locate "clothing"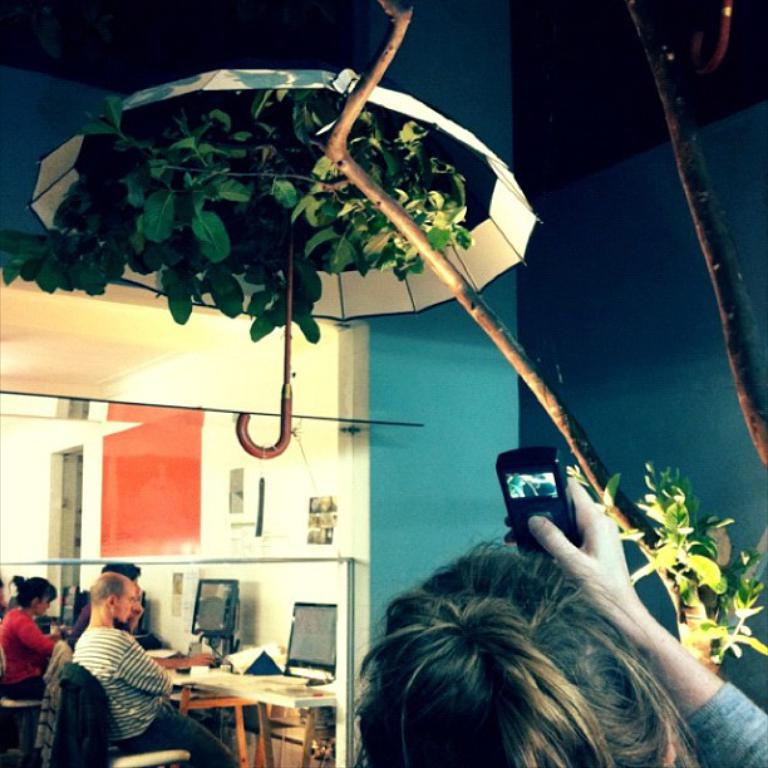
0,604,51,767
